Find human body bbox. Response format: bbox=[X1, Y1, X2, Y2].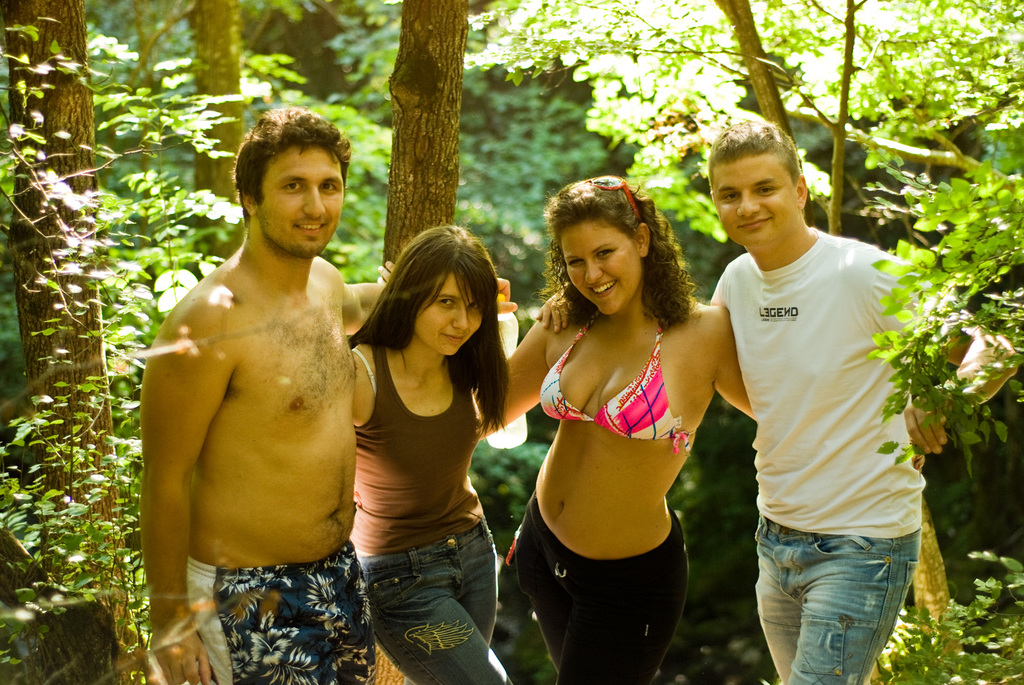
bbox=[346, 221, 505, 684].
